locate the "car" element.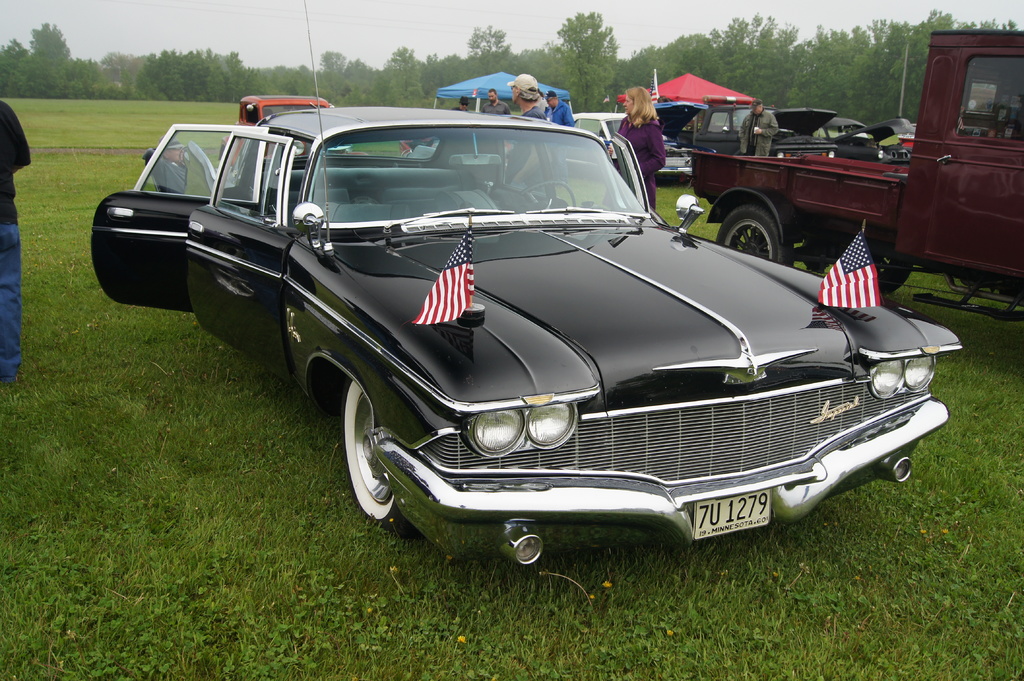
Element bbox: select_region(687, 100, 837, 160).
